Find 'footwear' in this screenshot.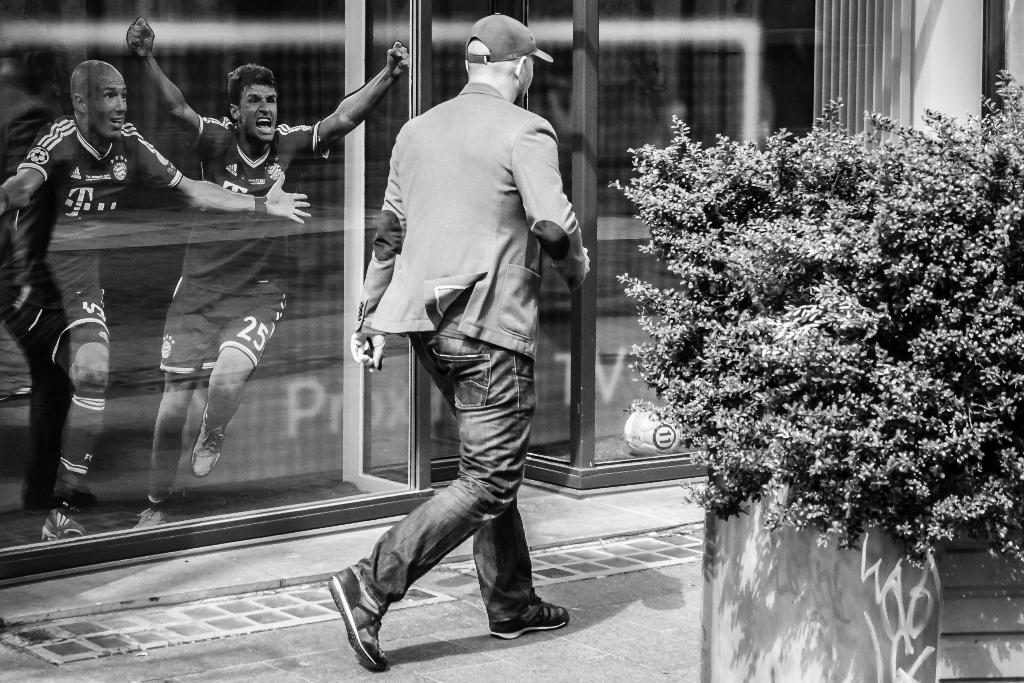
The bounding box for 'footwear' is x1=488, y1=598, x2=568, y2=639.
